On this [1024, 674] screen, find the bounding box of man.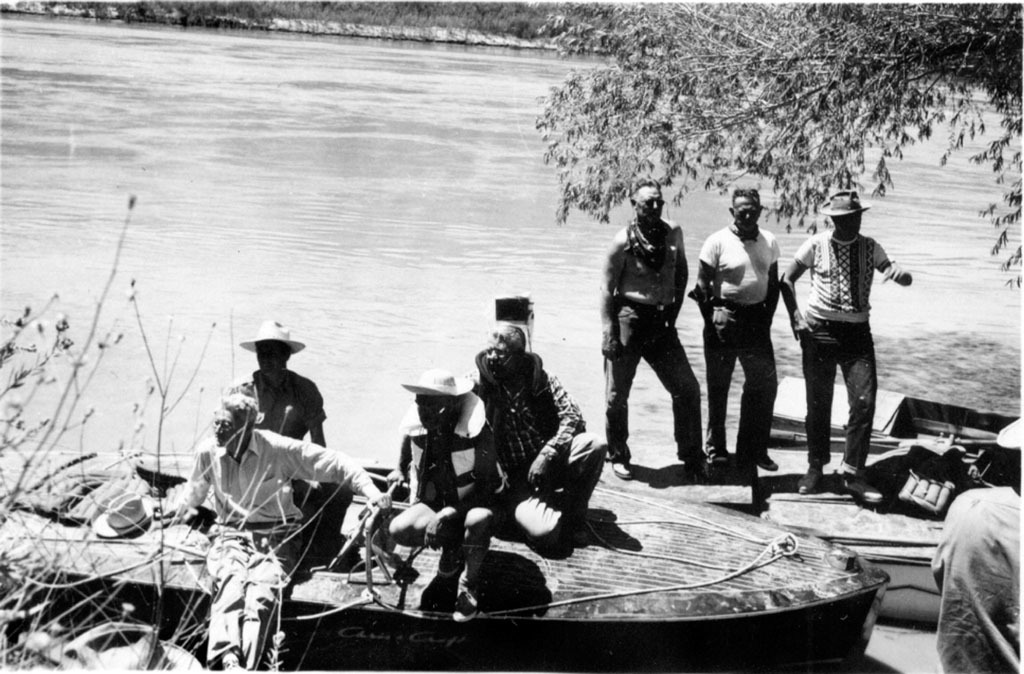
Bounding box: pyautogui.locateOnScreen(597, 175, 716, 483).
